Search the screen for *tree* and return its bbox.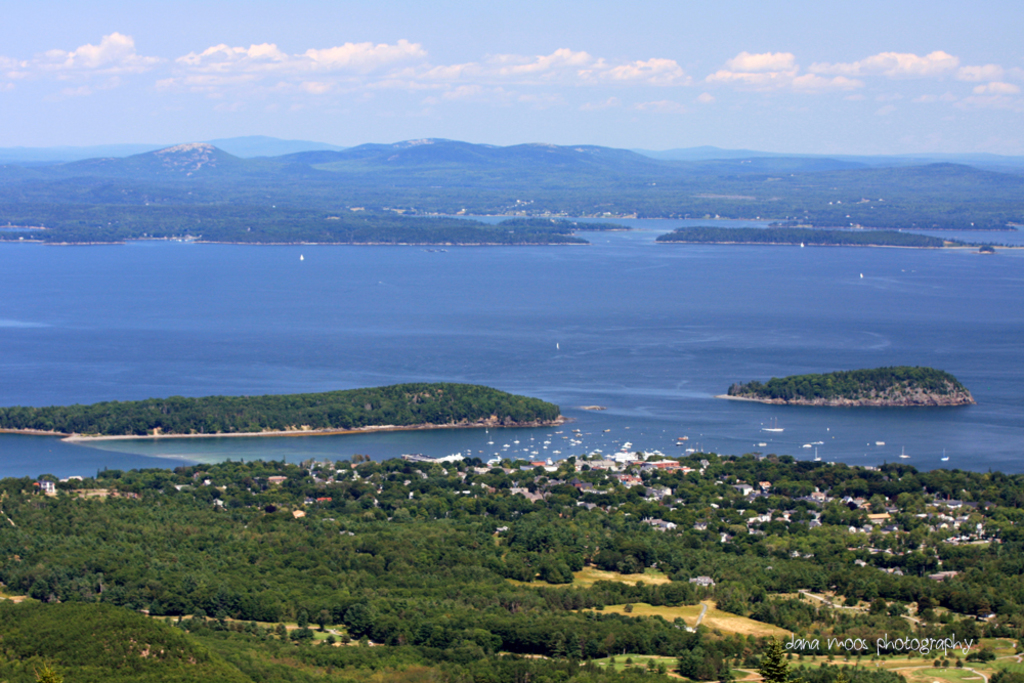
Found: pyautogui.locateOnScreen(868, 598, 890, 614).
